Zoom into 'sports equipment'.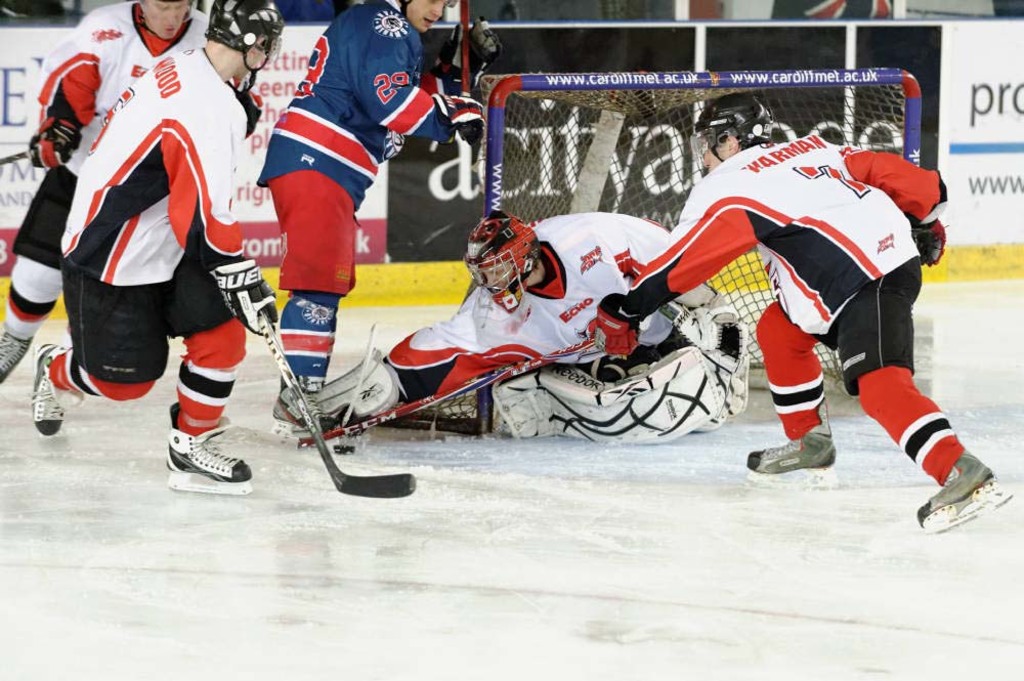
Zoom target: locate(458, 0, 473, 200).
